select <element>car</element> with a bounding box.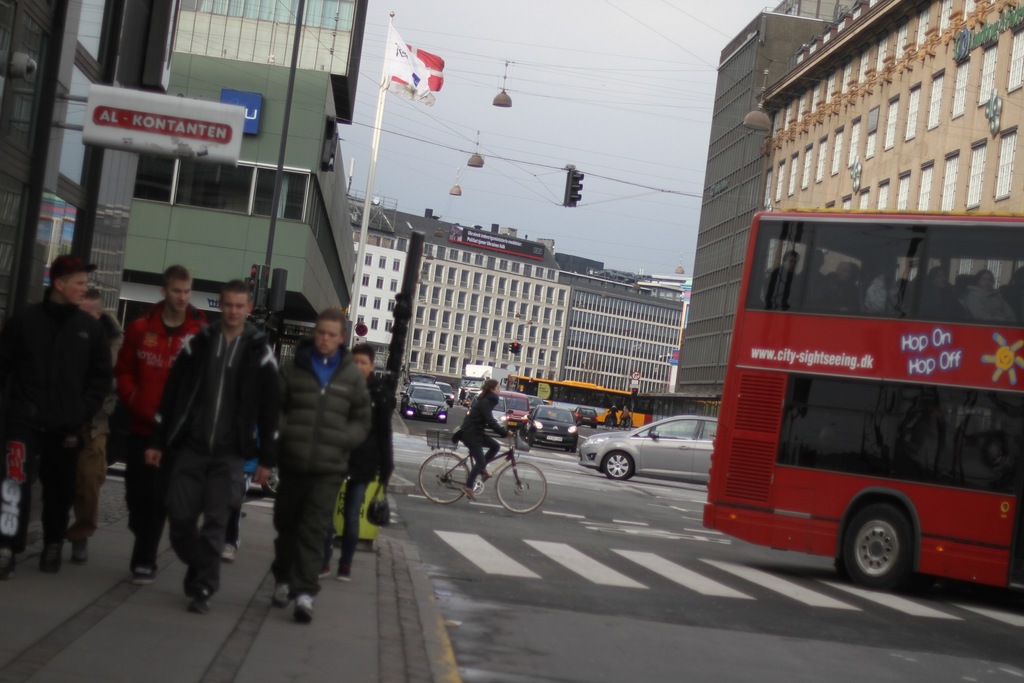
(566, 422, 740, 495).
